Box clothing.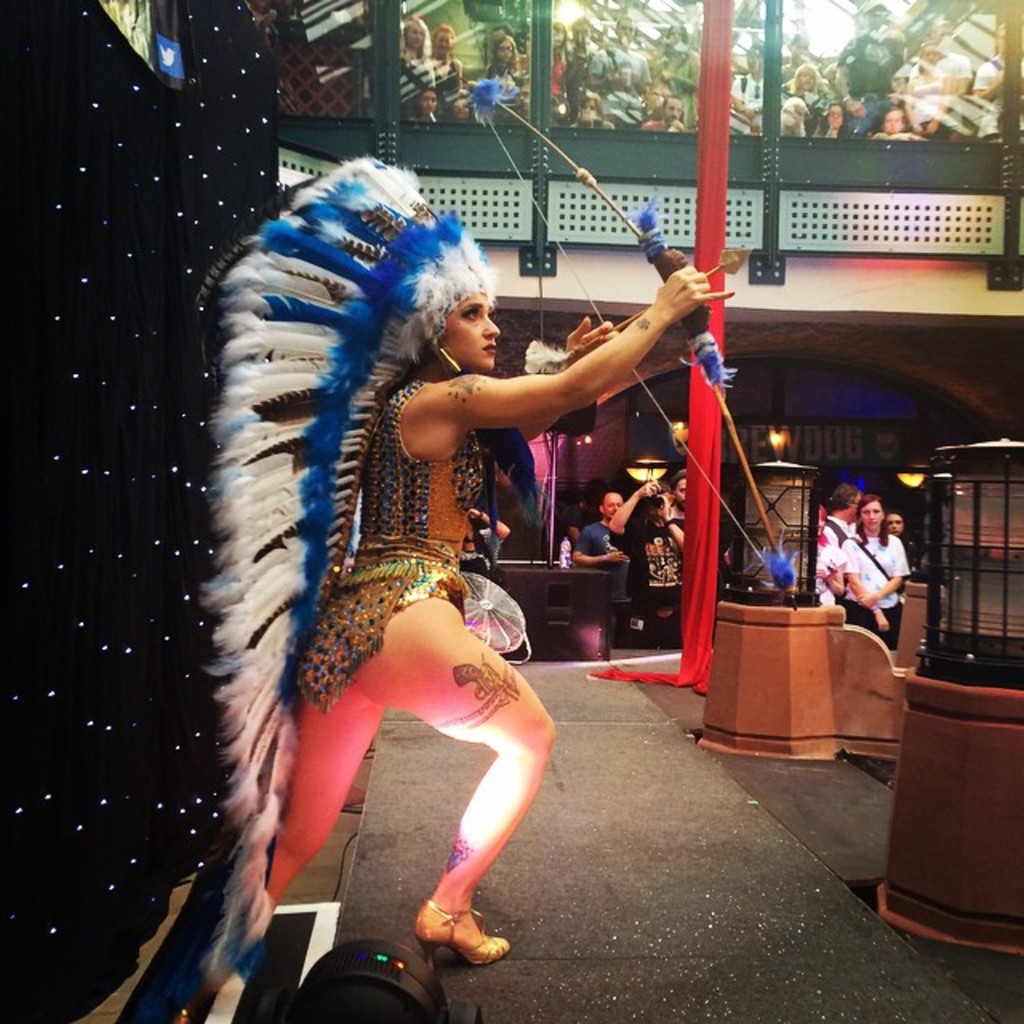
(left=638, top=512, right=690, bottom=605).
